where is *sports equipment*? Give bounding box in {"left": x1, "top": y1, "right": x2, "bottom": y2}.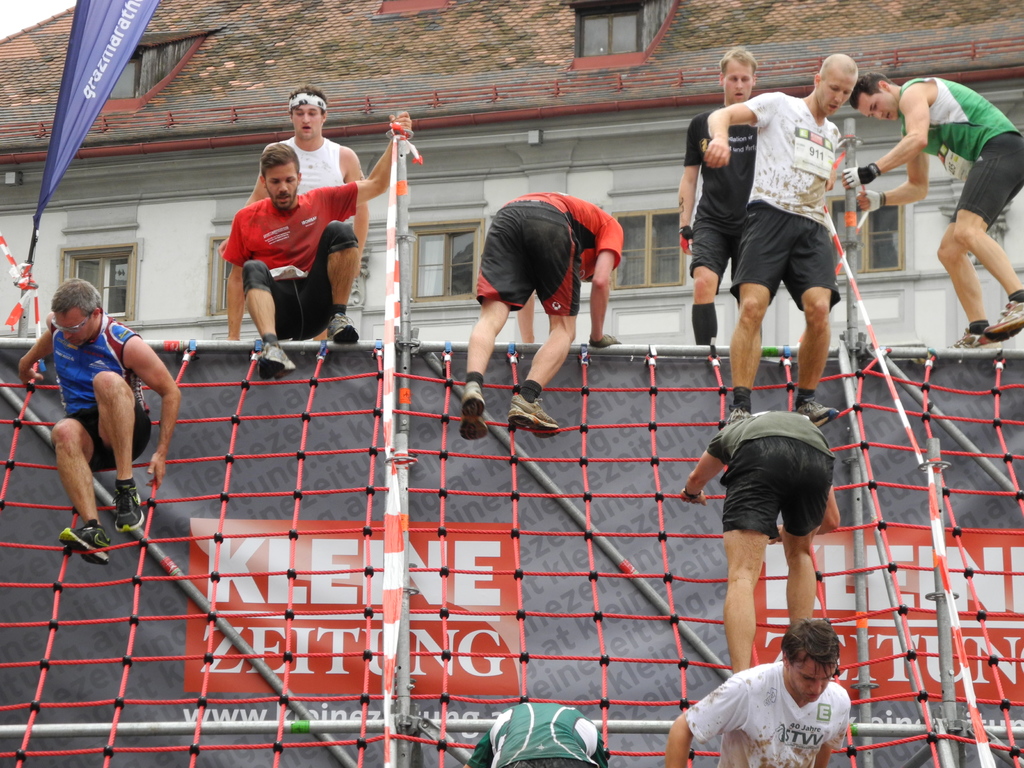
{"left": 844, "top": 166, "right": 883, "bottom": 192}.
